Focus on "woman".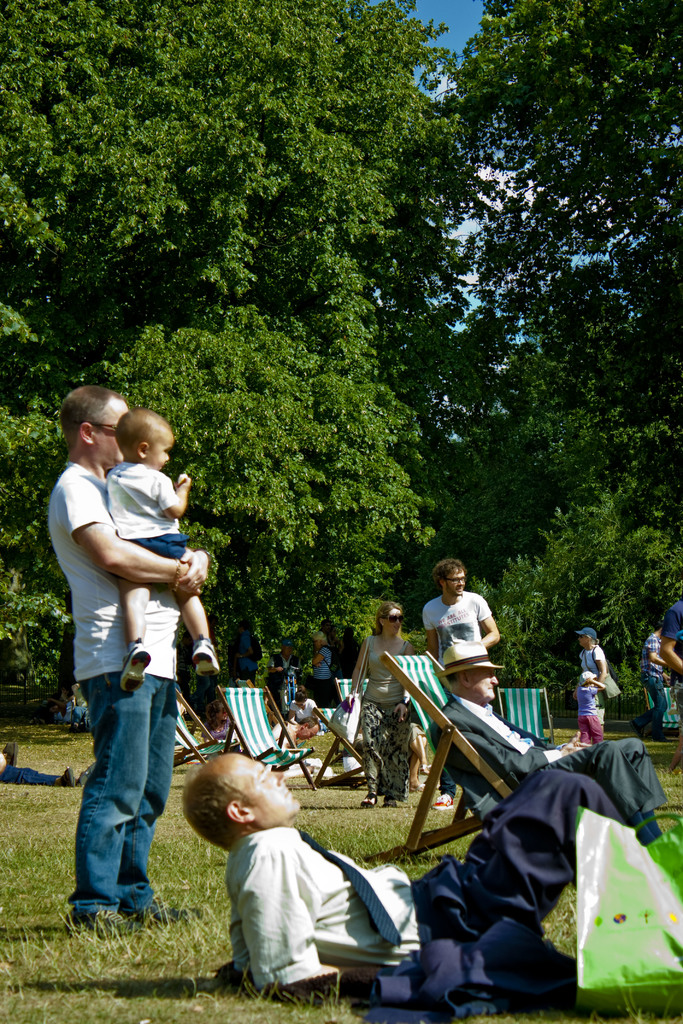
Focused at <box>572,628,609,703</box>.
